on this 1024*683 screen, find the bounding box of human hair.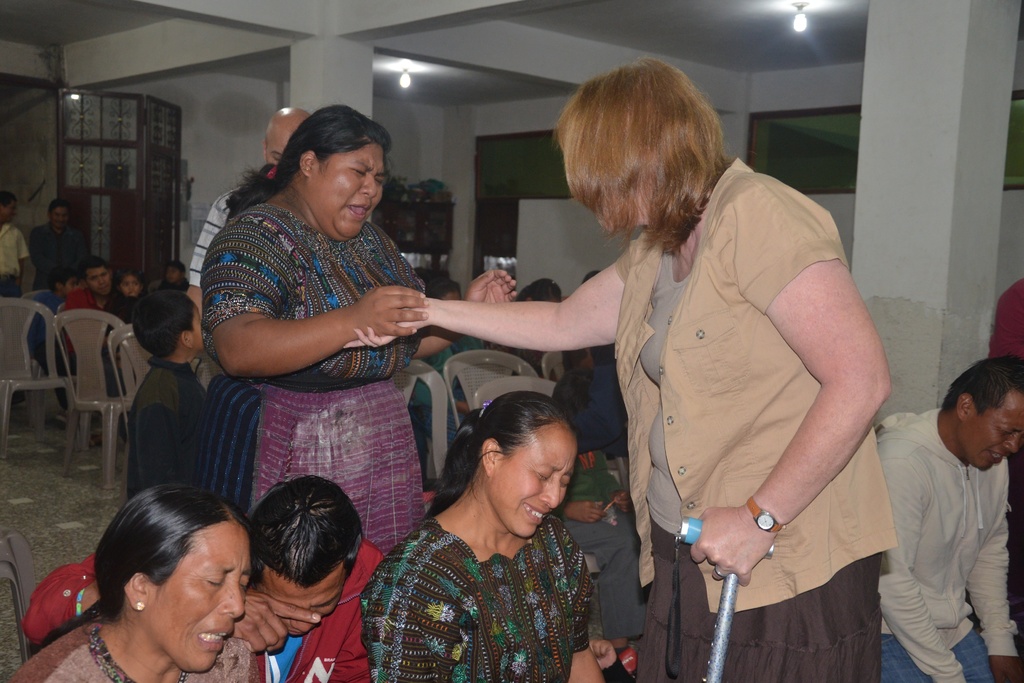
Bounding box: 515/277/563/298.
